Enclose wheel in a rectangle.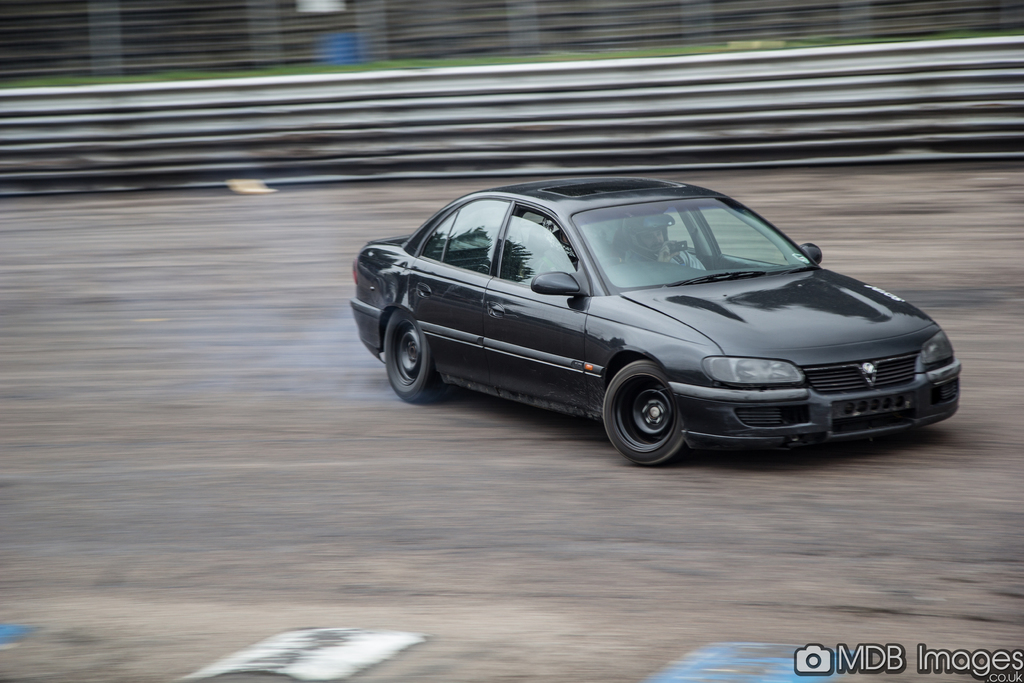
599, 358, 688, 470.
